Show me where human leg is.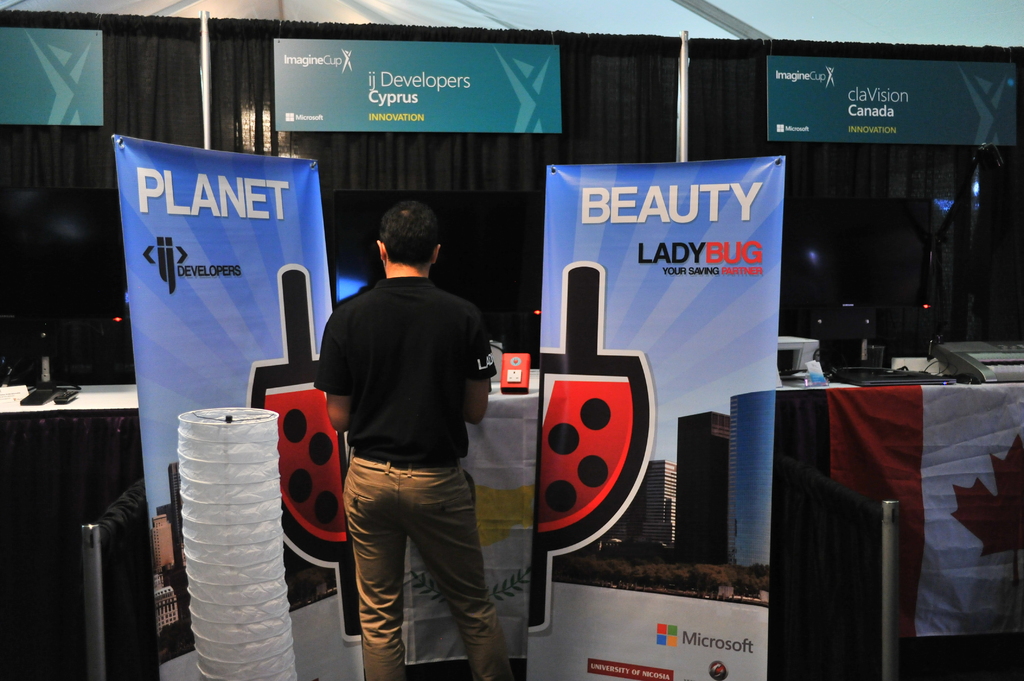
human leg is at (339,454,405,678).
